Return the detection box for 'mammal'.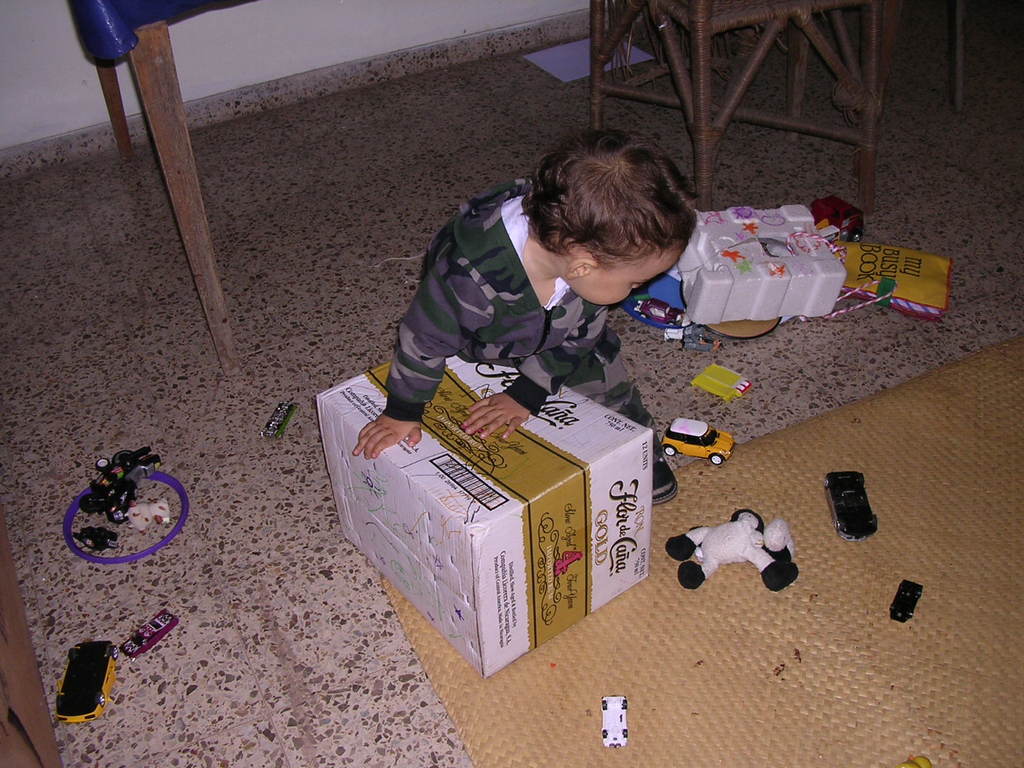
region(693, 512, 799, 596).
